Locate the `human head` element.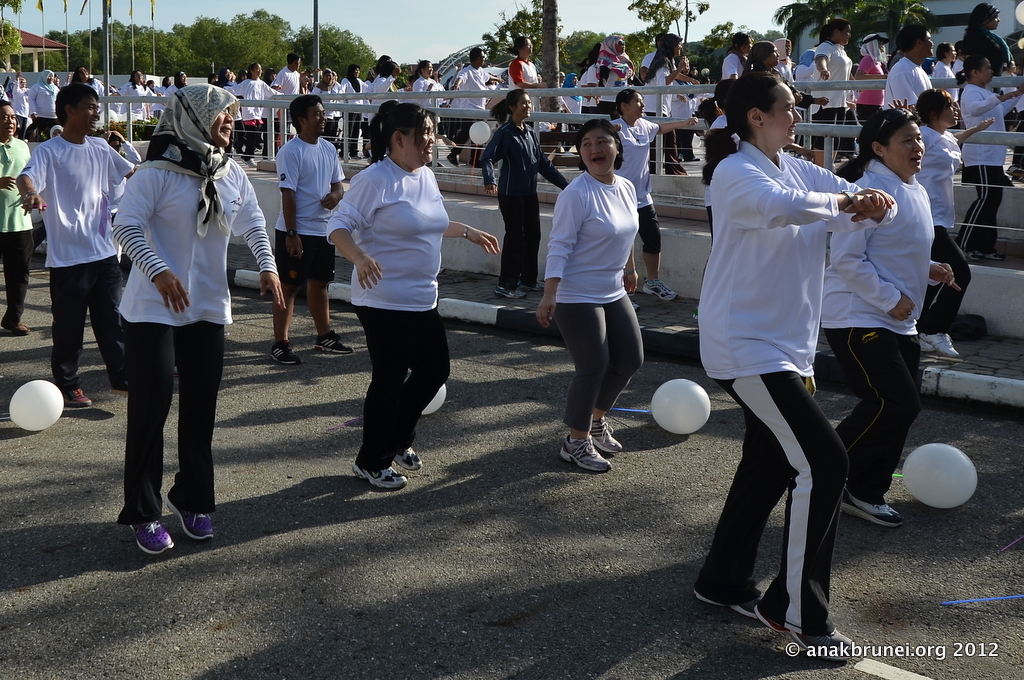
Element bbox: select_region(615, 87, 647, 119).
